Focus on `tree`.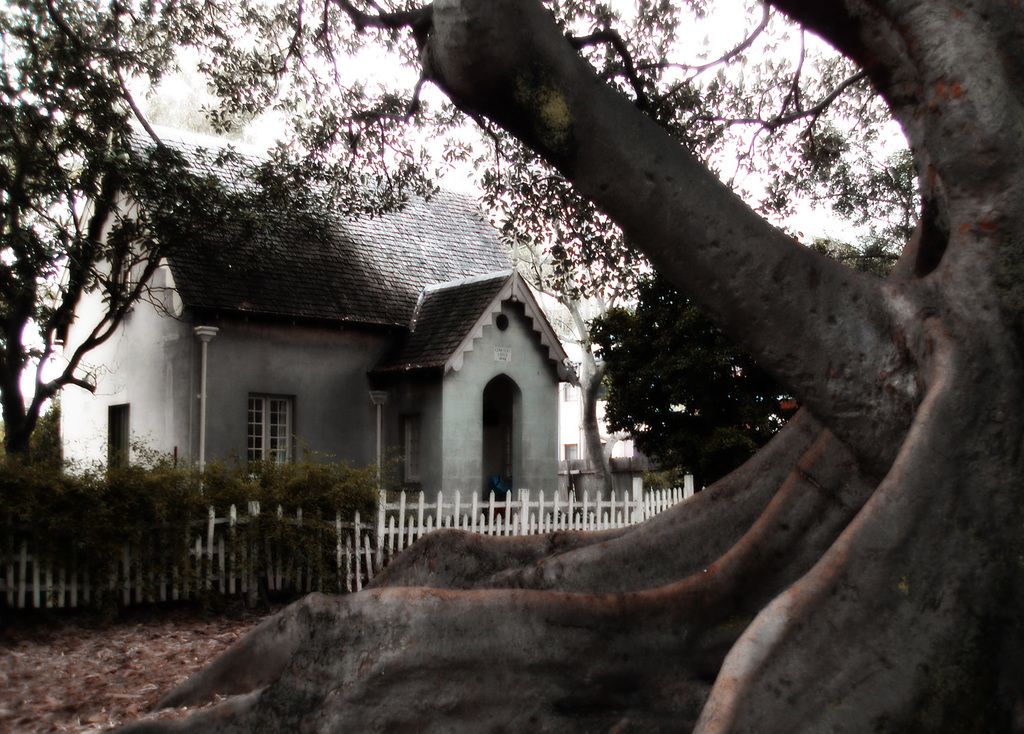
Focused at 0,0,451,475.
